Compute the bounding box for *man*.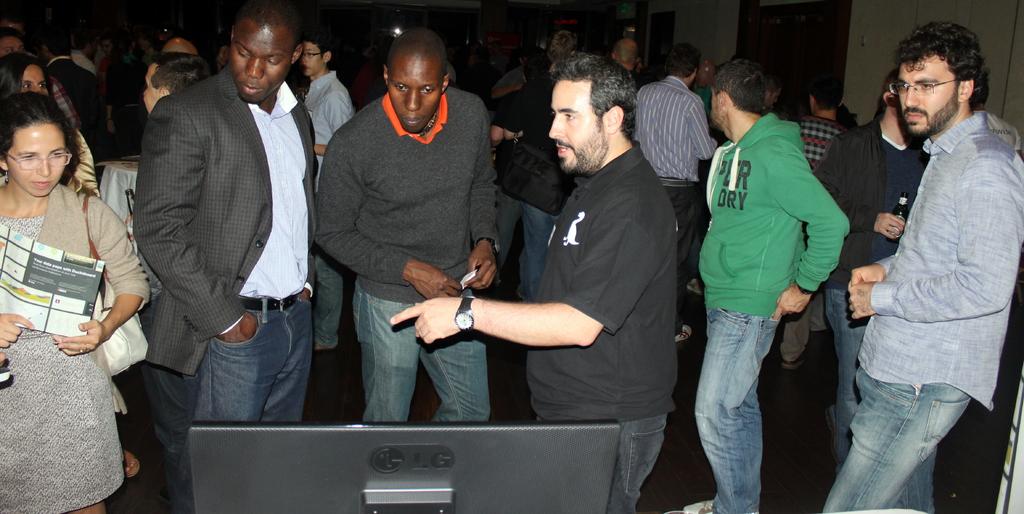
<box>111,4,323,465</box>.
